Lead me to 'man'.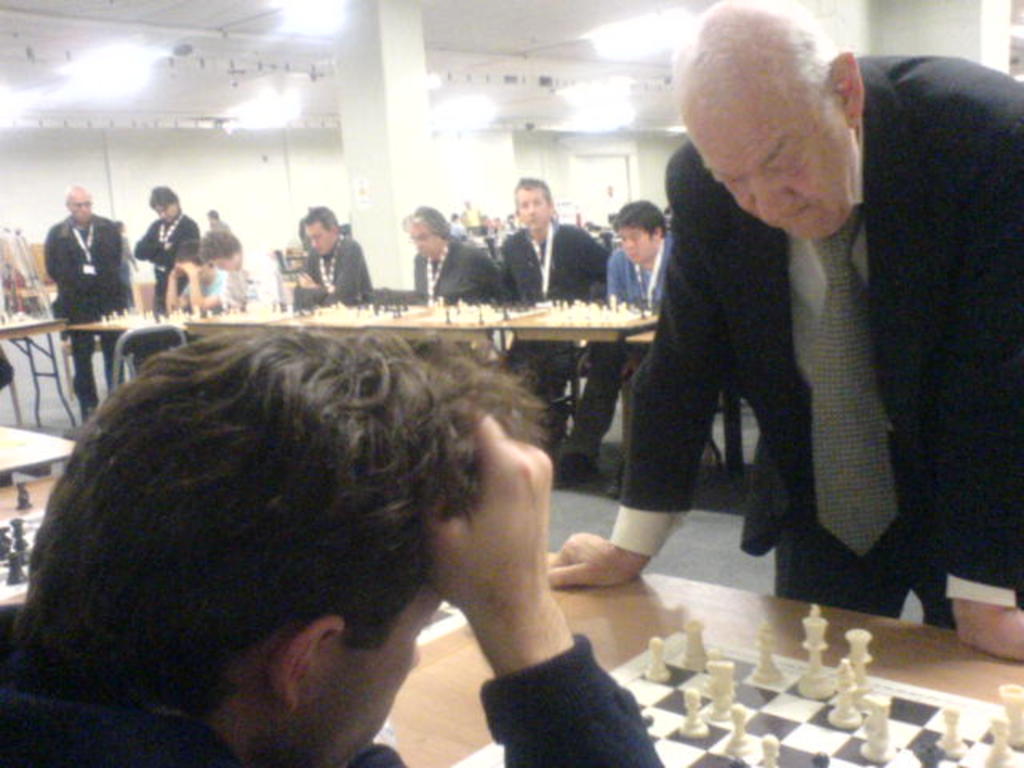
Lead to bbox(166, 234, 230, 318).
